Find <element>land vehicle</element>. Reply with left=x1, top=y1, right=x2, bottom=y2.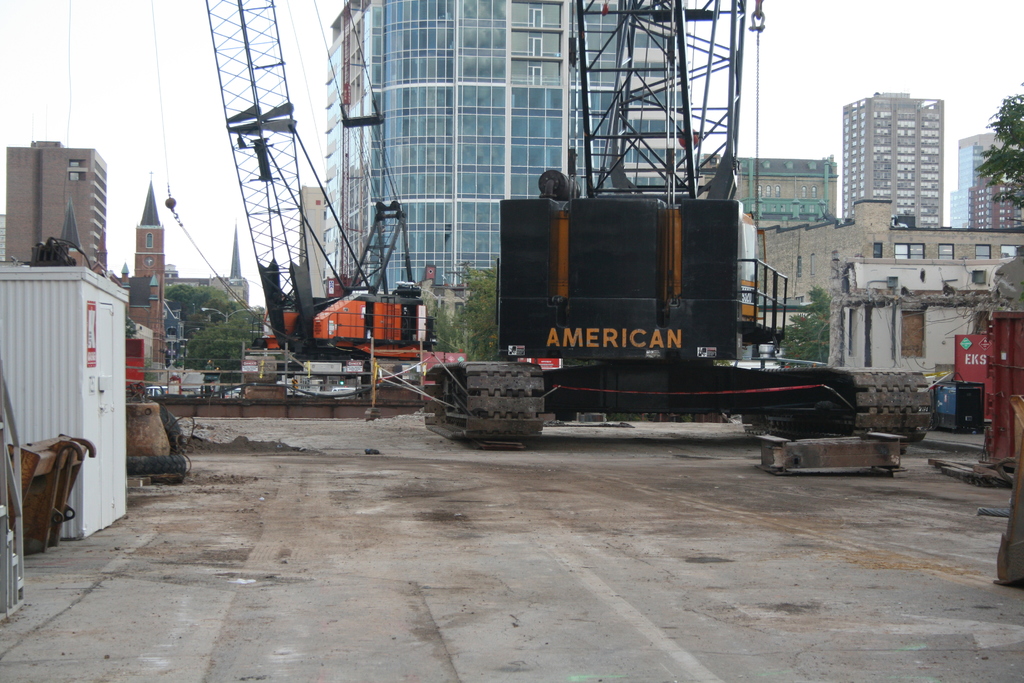
left=144, top=386, right=166, bottom=395.
